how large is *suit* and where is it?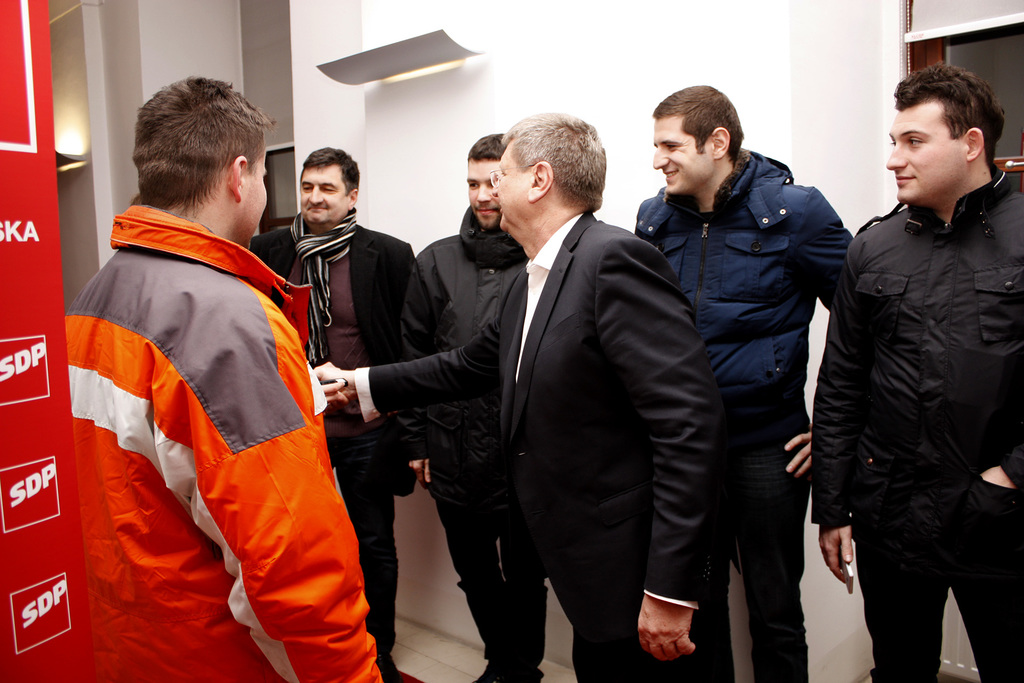
Bounding box: <region>248, 218, 413, 682</region>.
